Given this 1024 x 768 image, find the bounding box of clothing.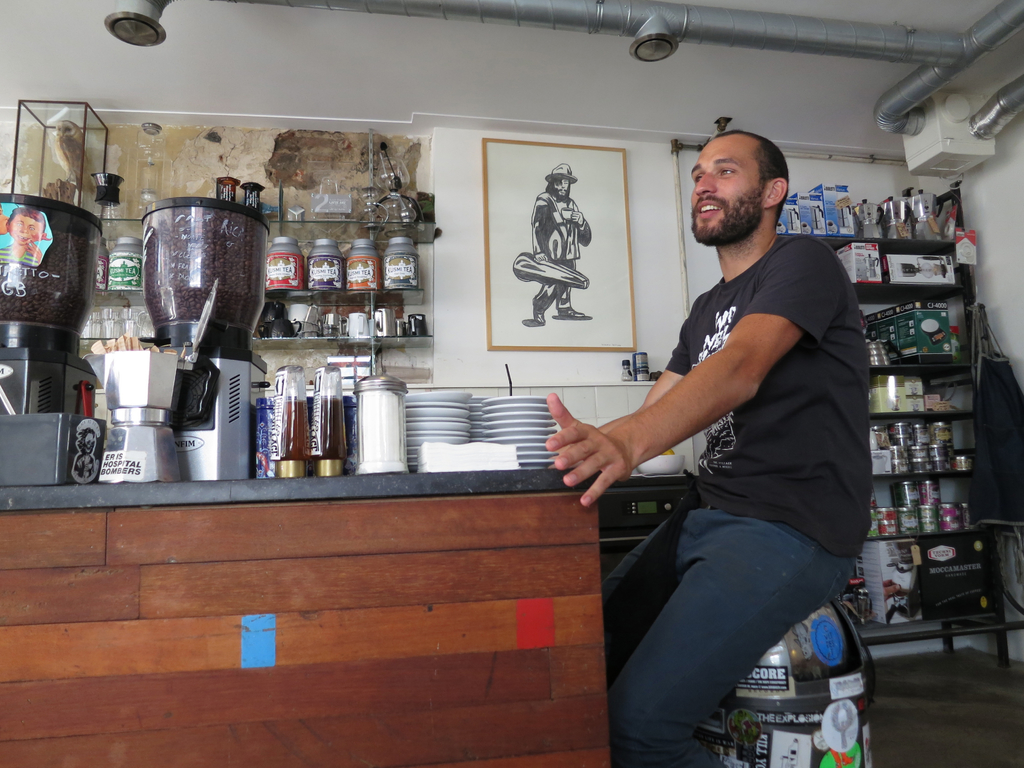
<box>601,233,872,767</box>.
